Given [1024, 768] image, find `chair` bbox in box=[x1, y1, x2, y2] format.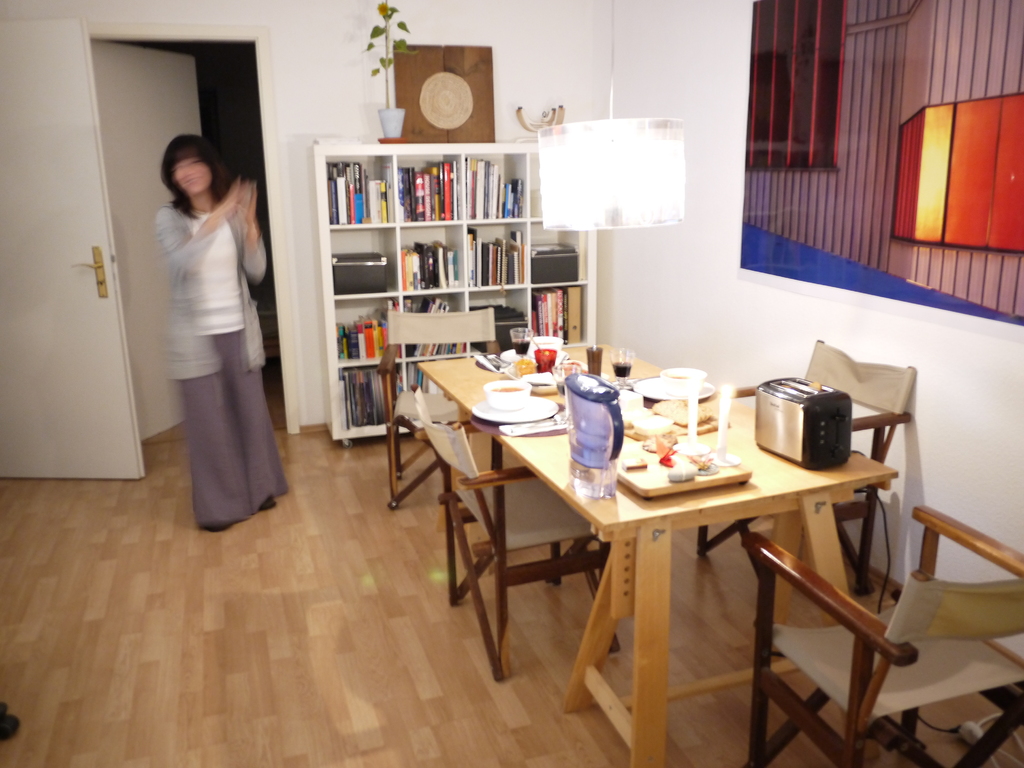
box=[694, 336, 915, 635].
